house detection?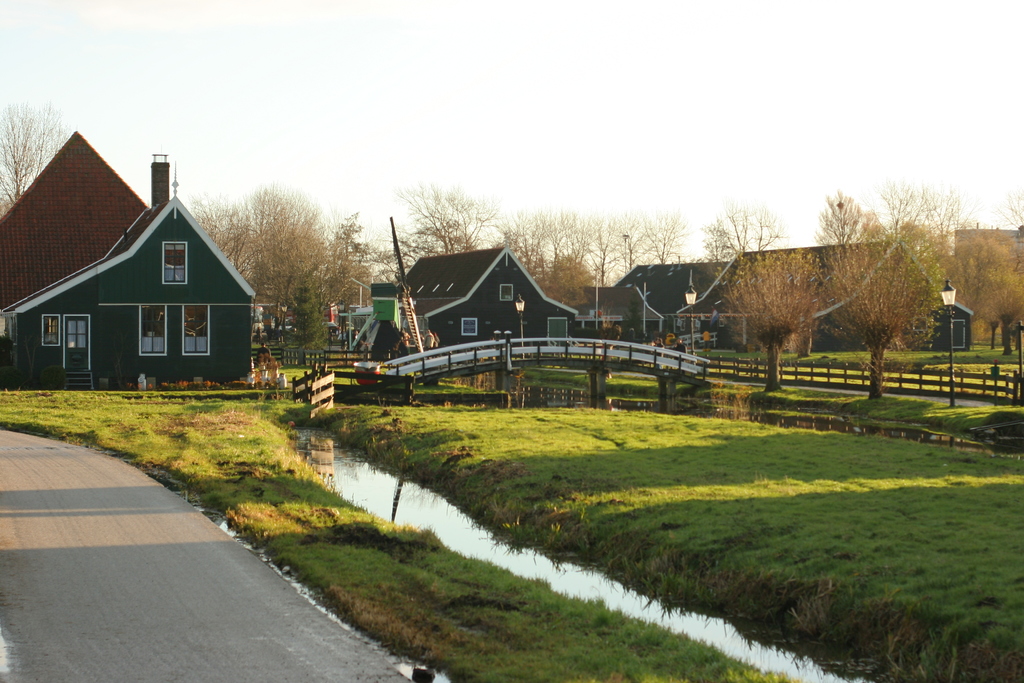
334/248/584/352
